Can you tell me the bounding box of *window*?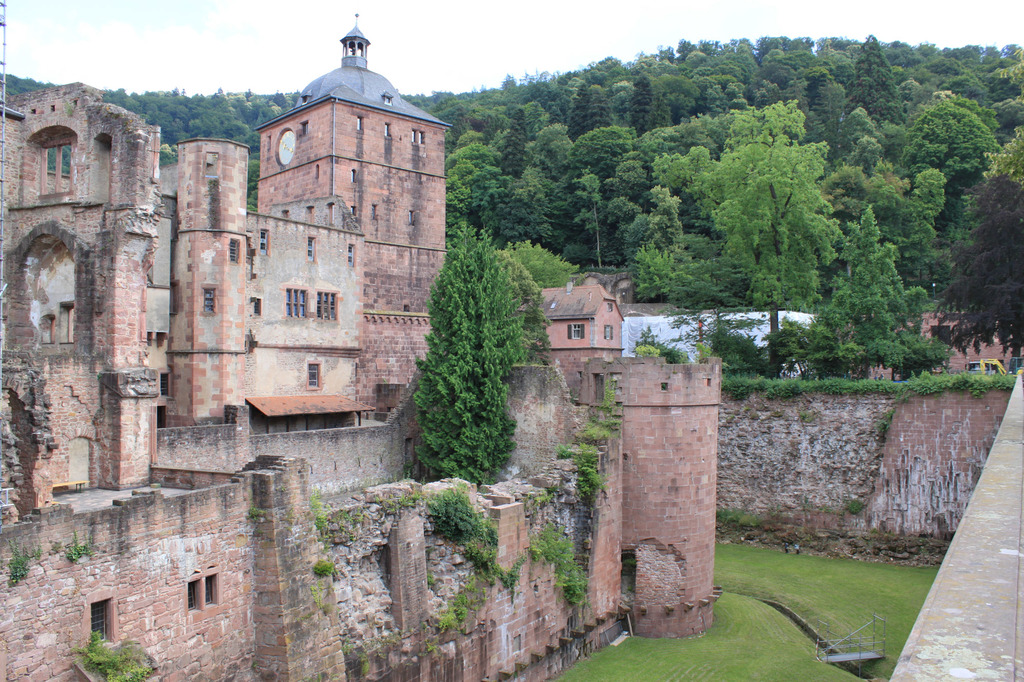
box=[306, 360, 323, 390].
